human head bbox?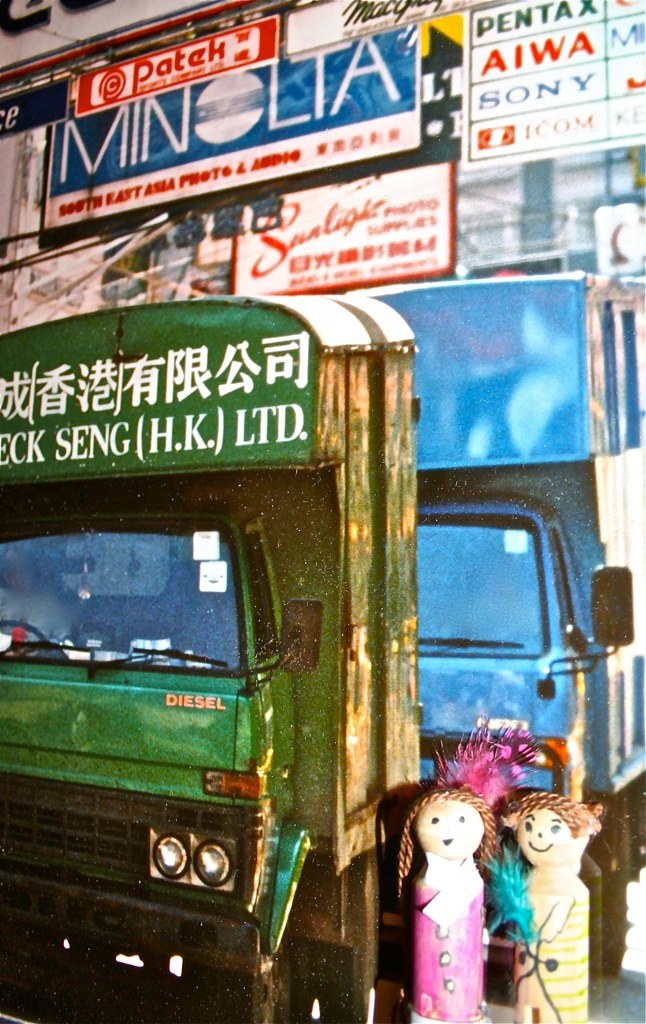
(x1=415, y1=792, x2=483, y2=851)
